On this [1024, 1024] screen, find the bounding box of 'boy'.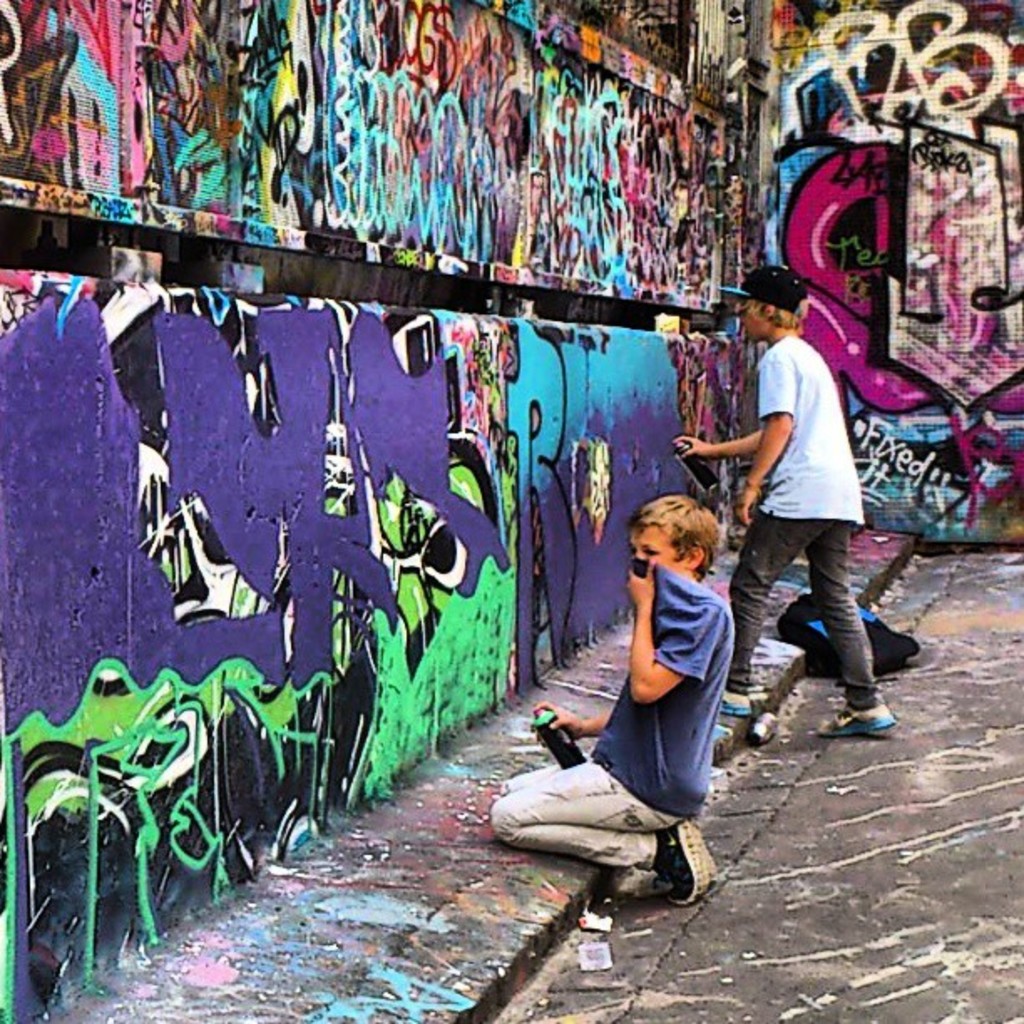
Bounding box: pyautogui.locateOnScreen(500, 500, 748, 867).
